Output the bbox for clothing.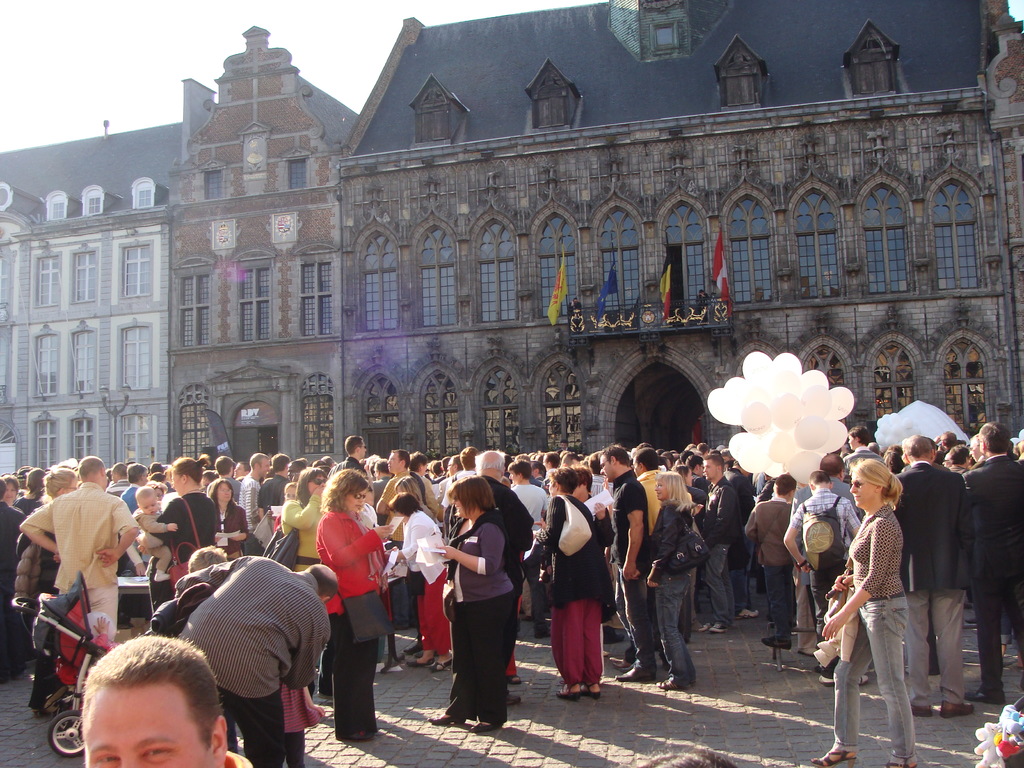
[826,463,931,737].
